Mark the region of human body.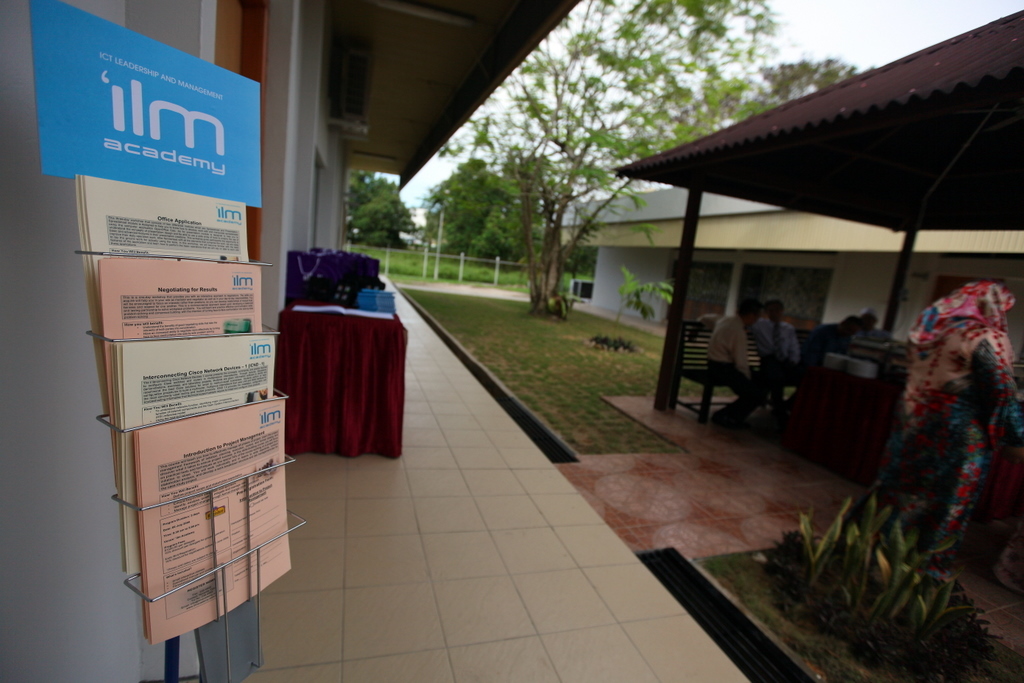
Region: 873:283:1023:582.
